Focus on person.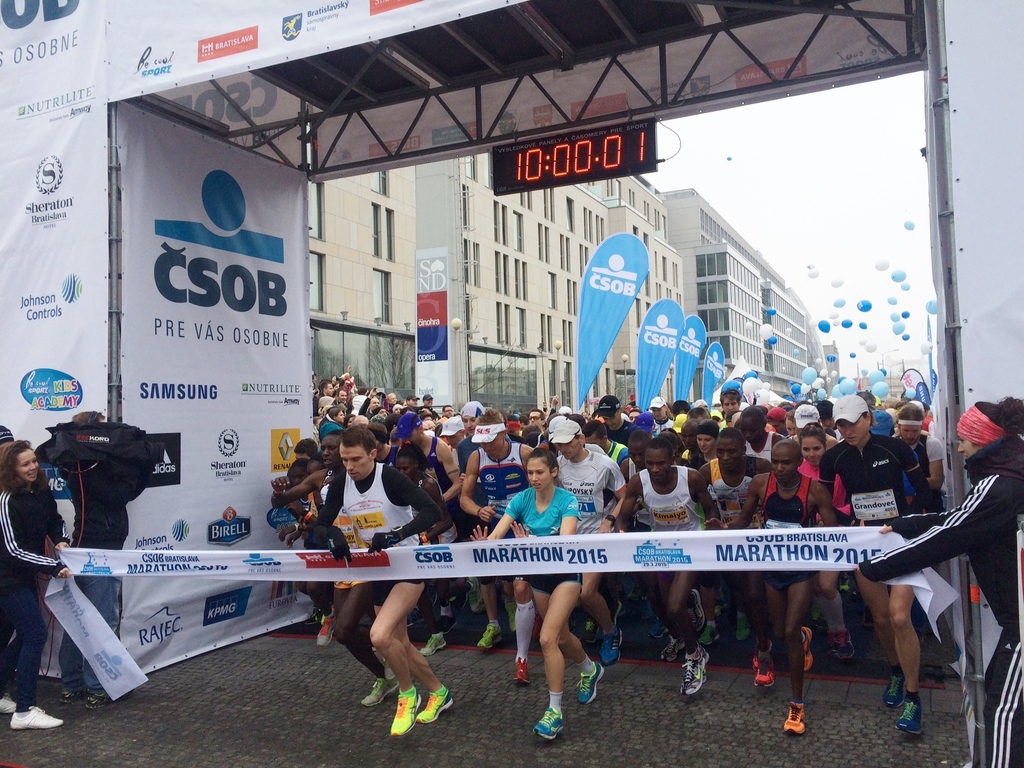
Focused at 0/427/17/665.
